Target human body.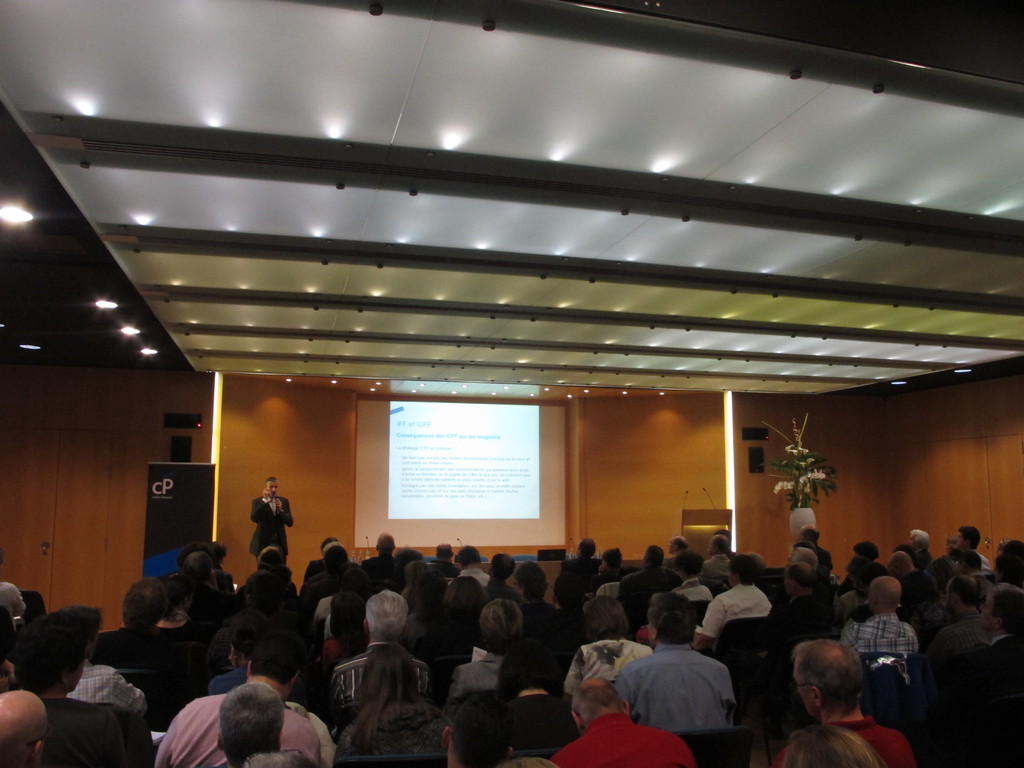
Target region: 960/627/1023/767.
